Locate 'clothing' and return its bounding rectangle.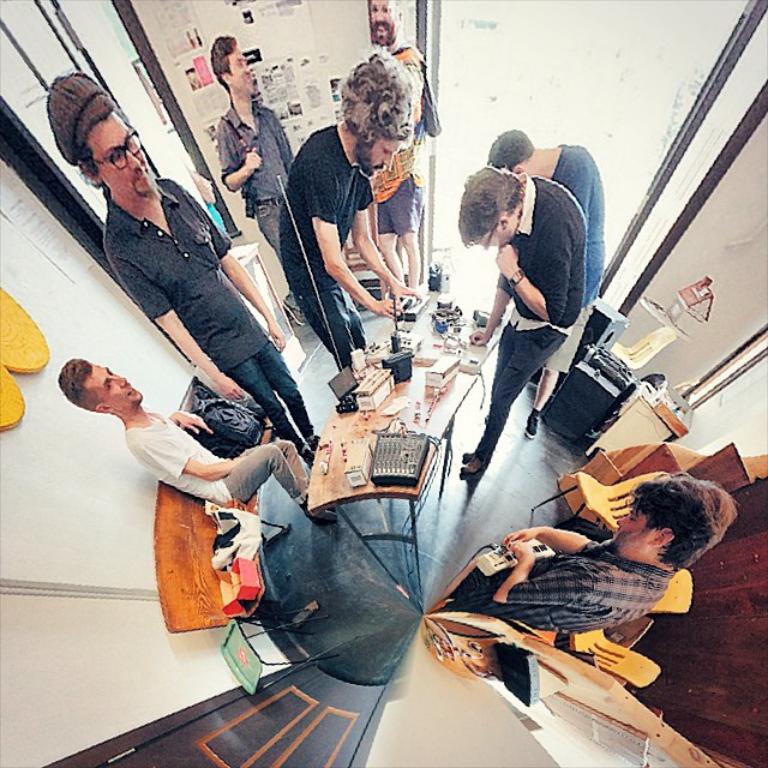
<bbox>122, 410, 306, 508</bbox>.
